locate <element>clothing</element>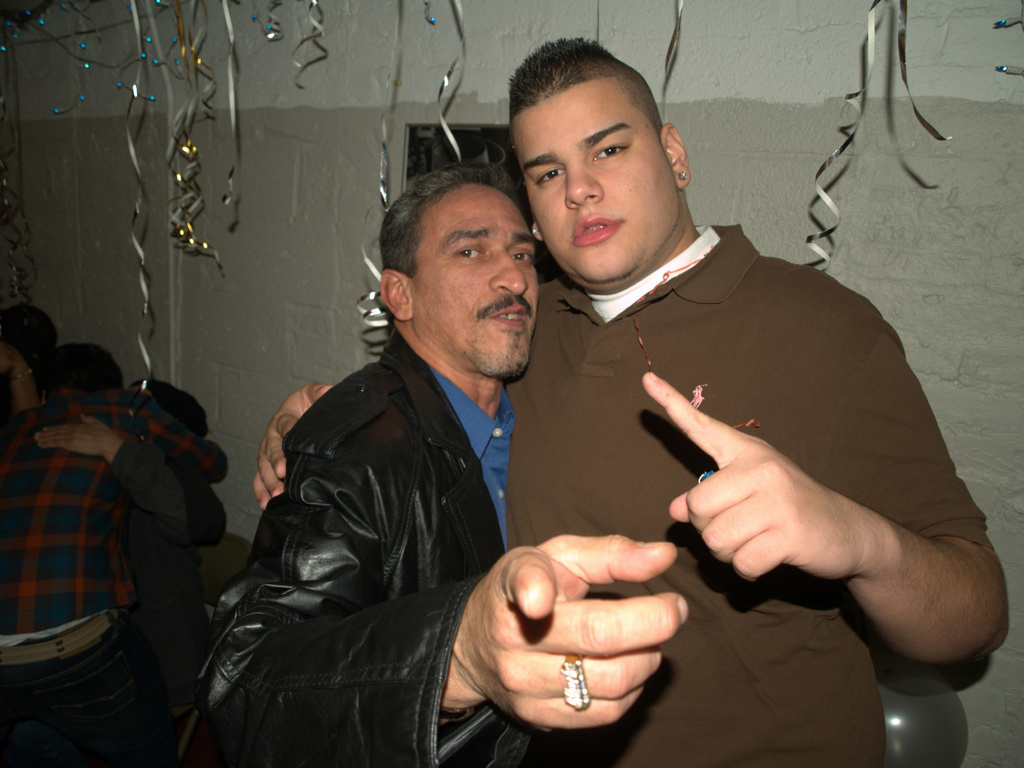
(left=111, top=432, right=214, bottom=708)
